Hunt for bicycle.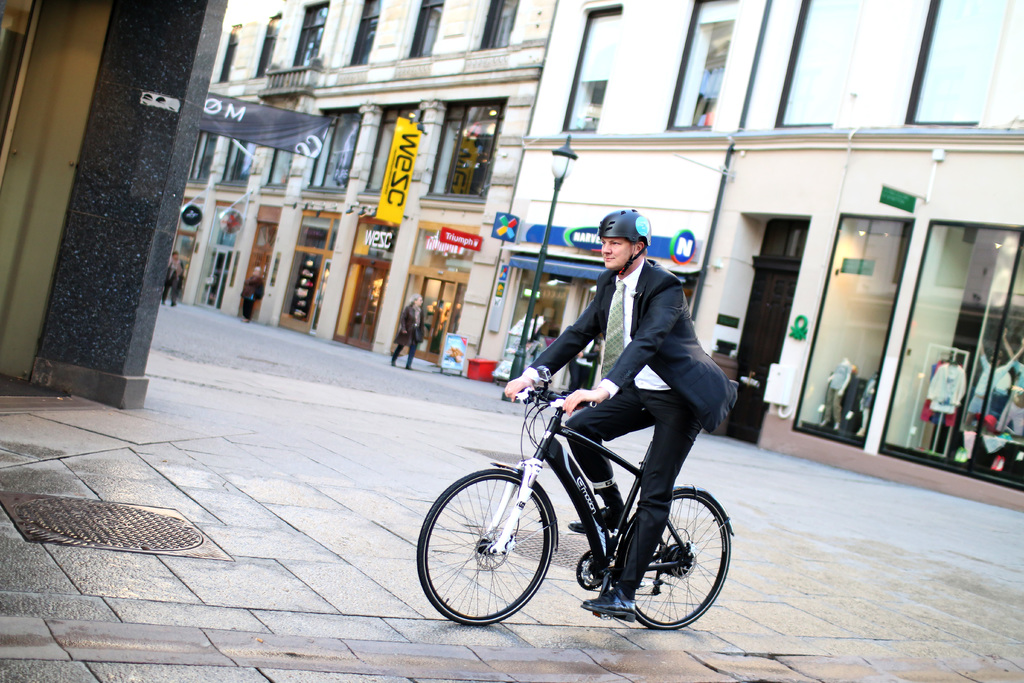
Hunted down at [left=440, top=363, right=758, bottom=636].
